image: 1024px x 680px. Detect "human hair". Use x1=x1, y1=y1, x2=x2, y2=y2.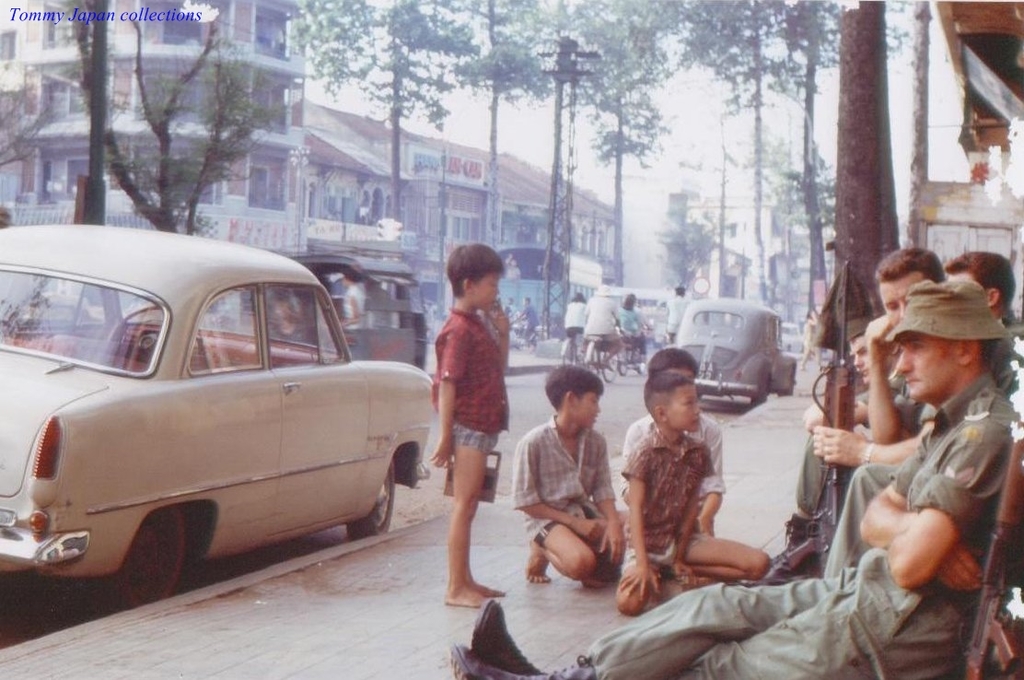
x1=865, y1=240, x2=948, y2=279.
